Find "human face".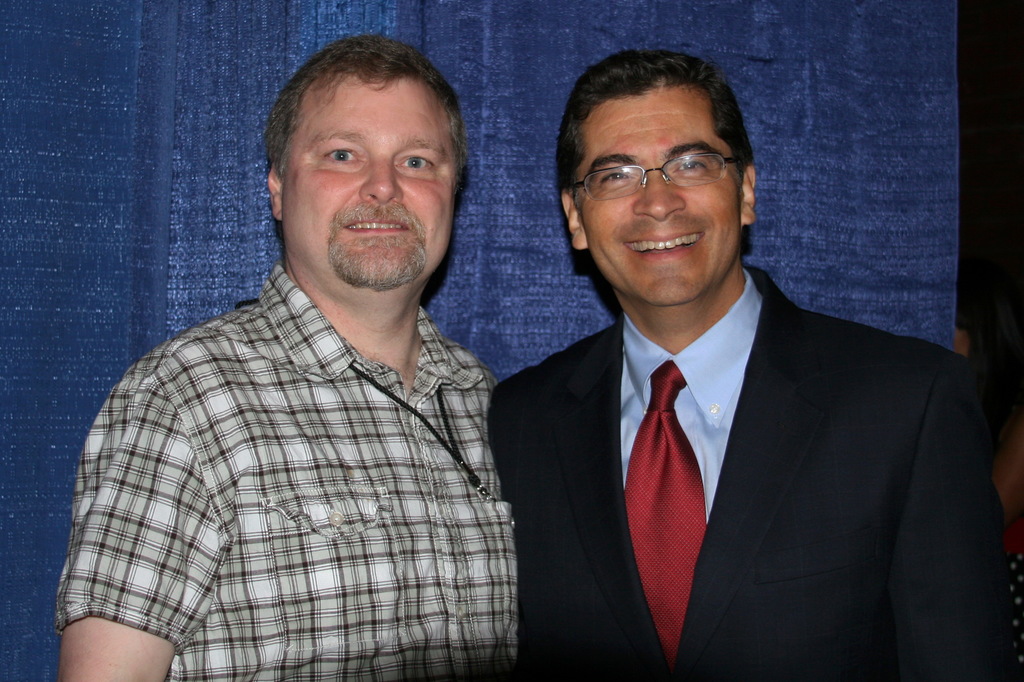
(575, 85, 741, 301).
